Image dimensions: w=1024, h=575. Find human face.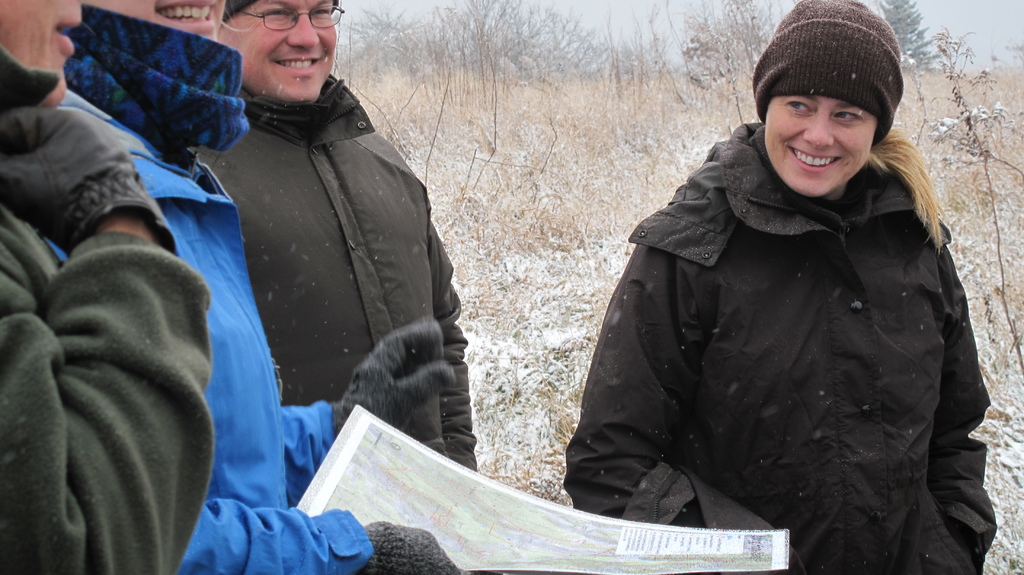
(x1=766, y1=98, x2=876, y2=195).
